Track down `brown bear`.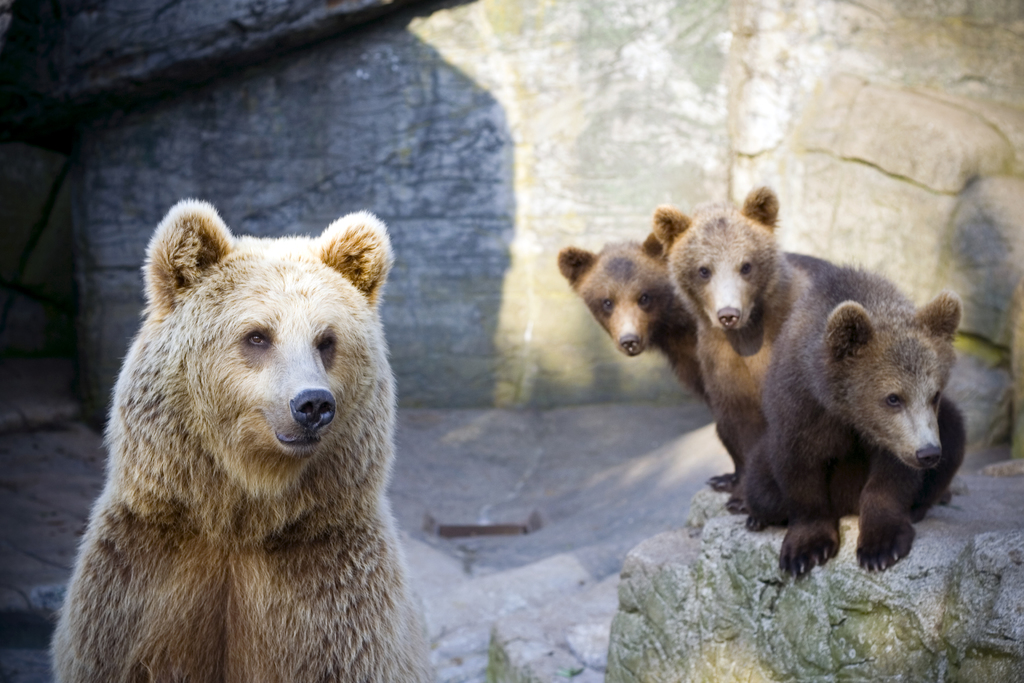
Tracked to (45, 196, 435, 682).
